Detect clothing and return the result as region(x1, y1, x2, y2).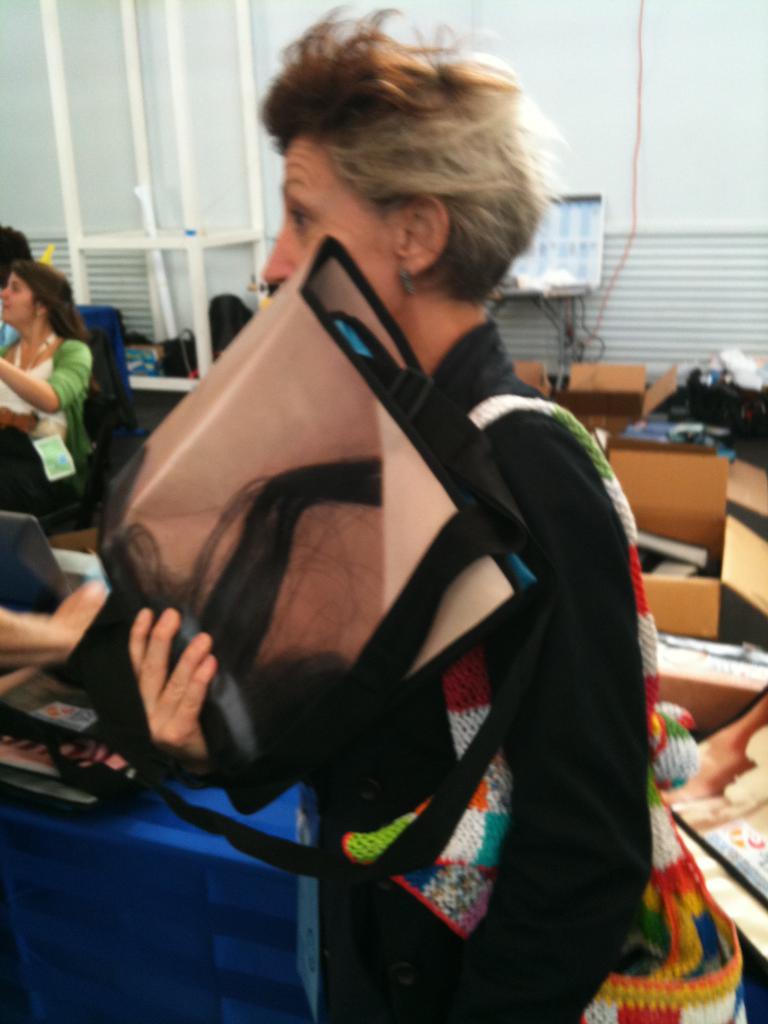
region(0, 337, 113, 518).
